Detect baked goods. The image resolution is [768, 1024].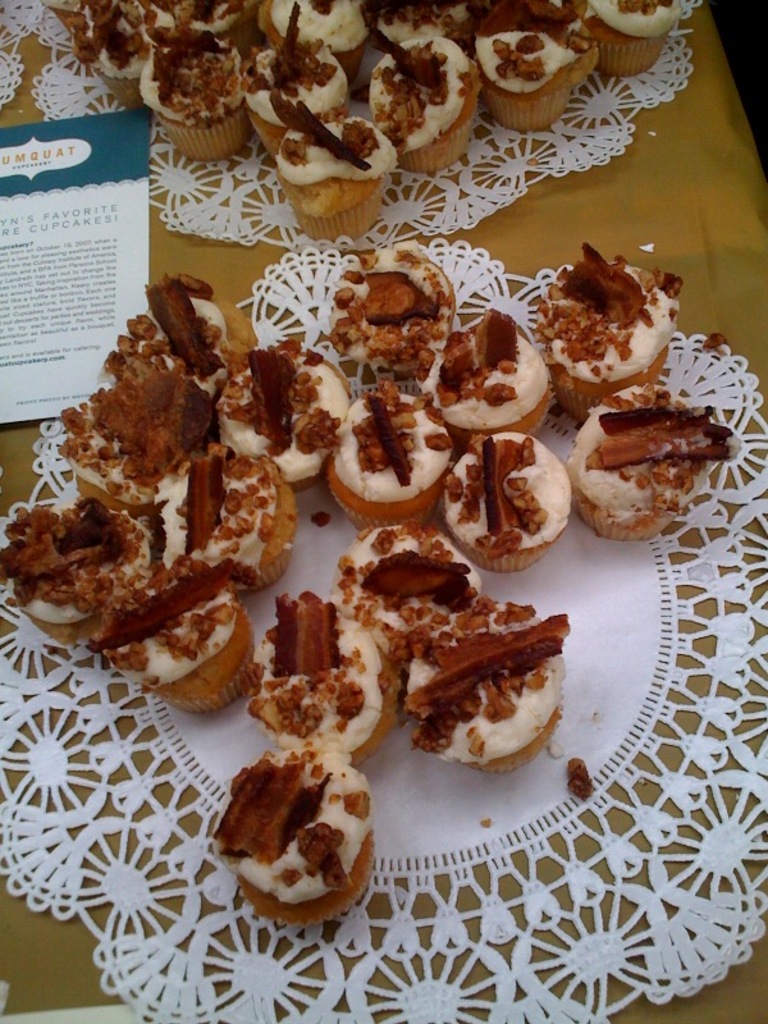
bbox=(326, 248, 461, 380).
